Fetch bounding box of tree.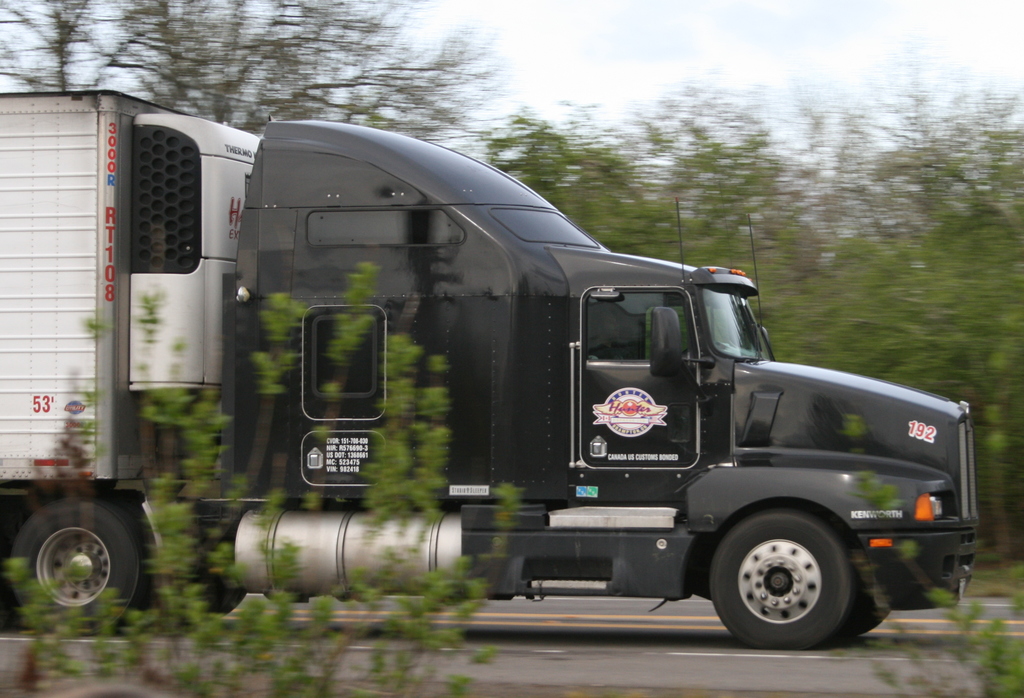
Bbox: (x1=0, y1=0, x2=509, y2=158).
